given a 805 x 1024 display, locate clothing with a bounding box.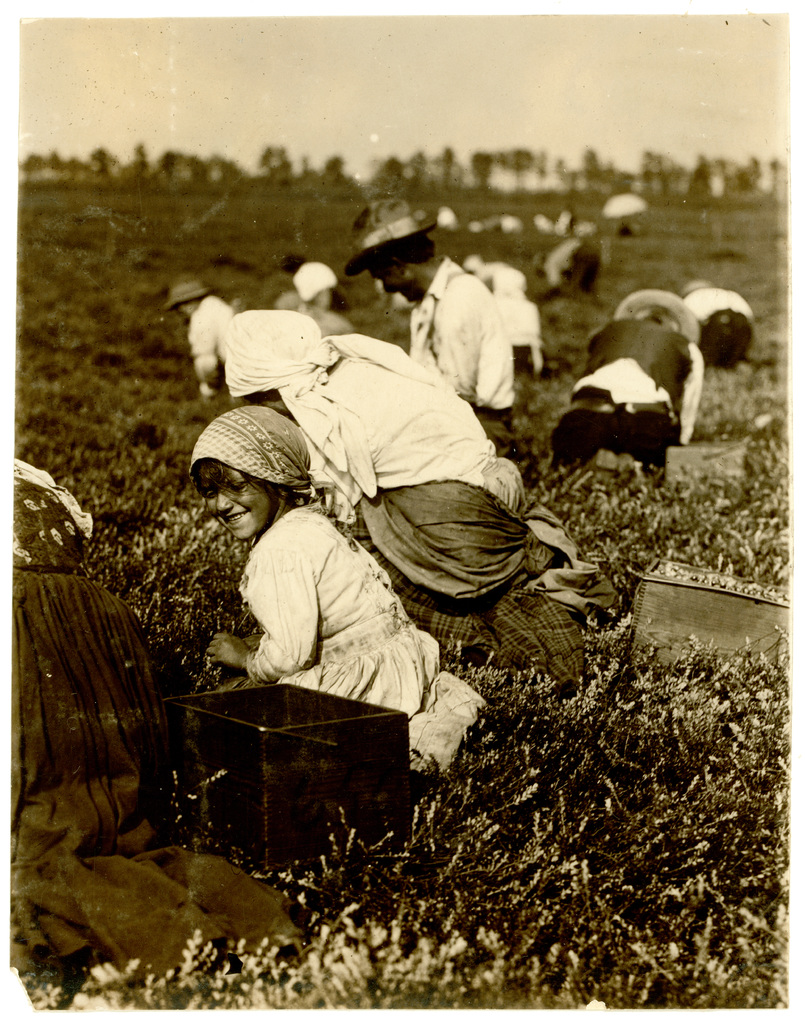
Located: select_region(179, 294, 232, 392).
